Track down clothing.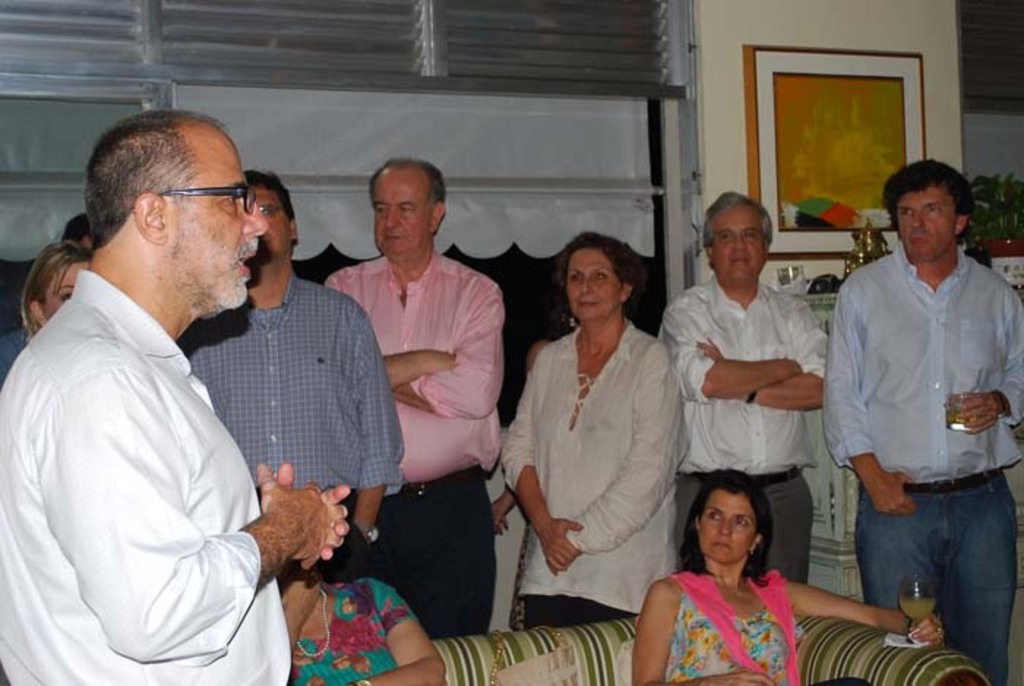
Tracked to [x1=323, y1=253, x2=506, y2=639].
